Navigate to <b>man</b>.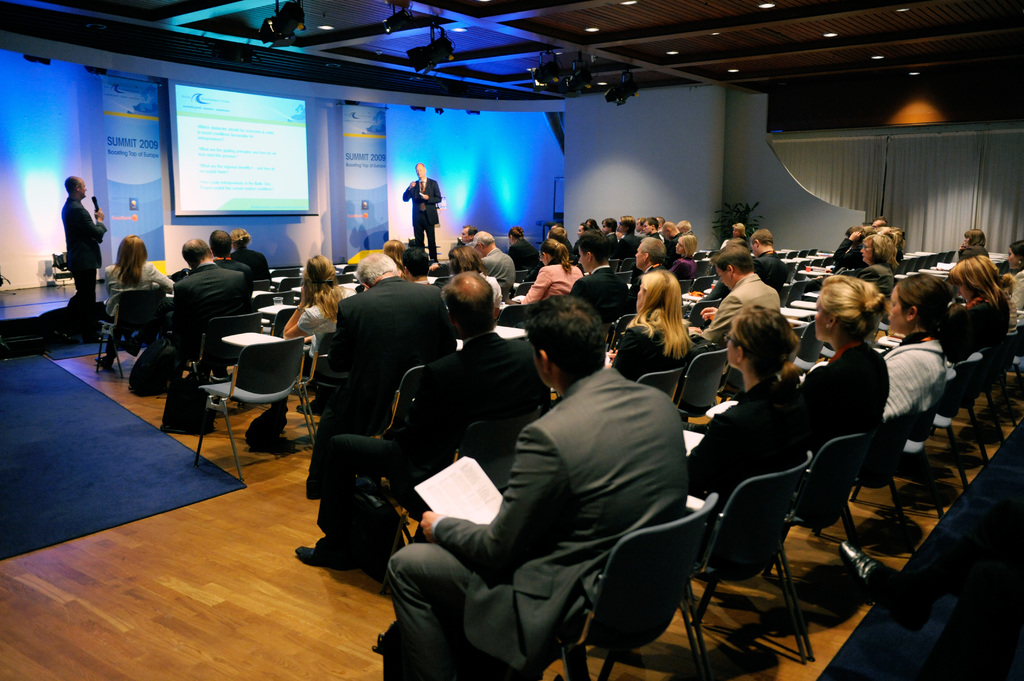
Navigation target: left=570, top=233, right=636, bottom=338.
